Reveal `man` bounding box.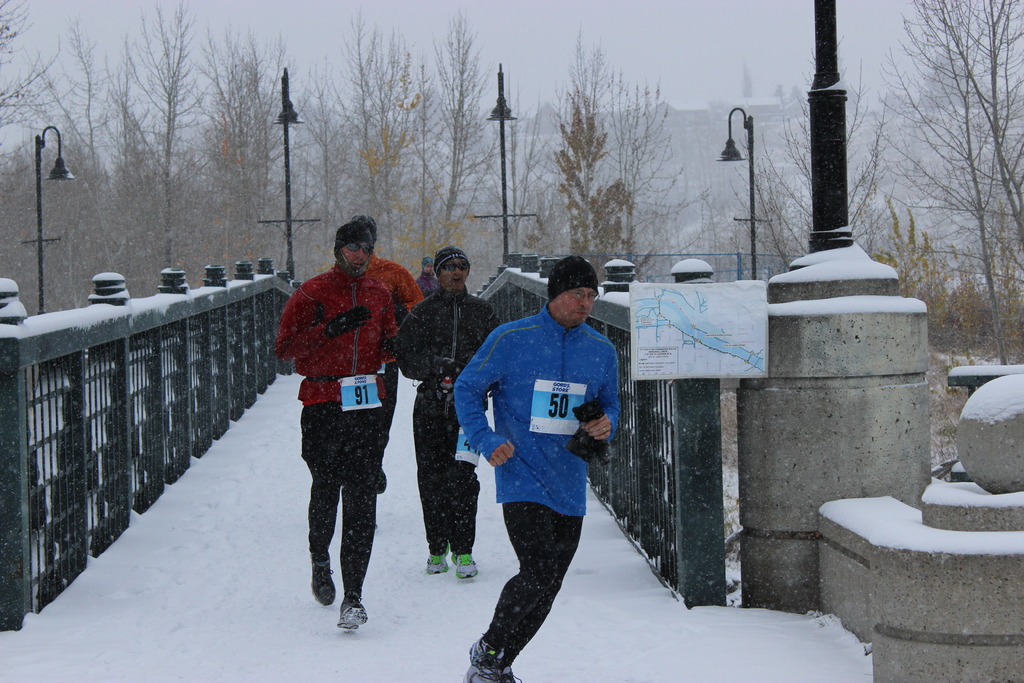
Revealed: rect(458, 253, 620, 682).
